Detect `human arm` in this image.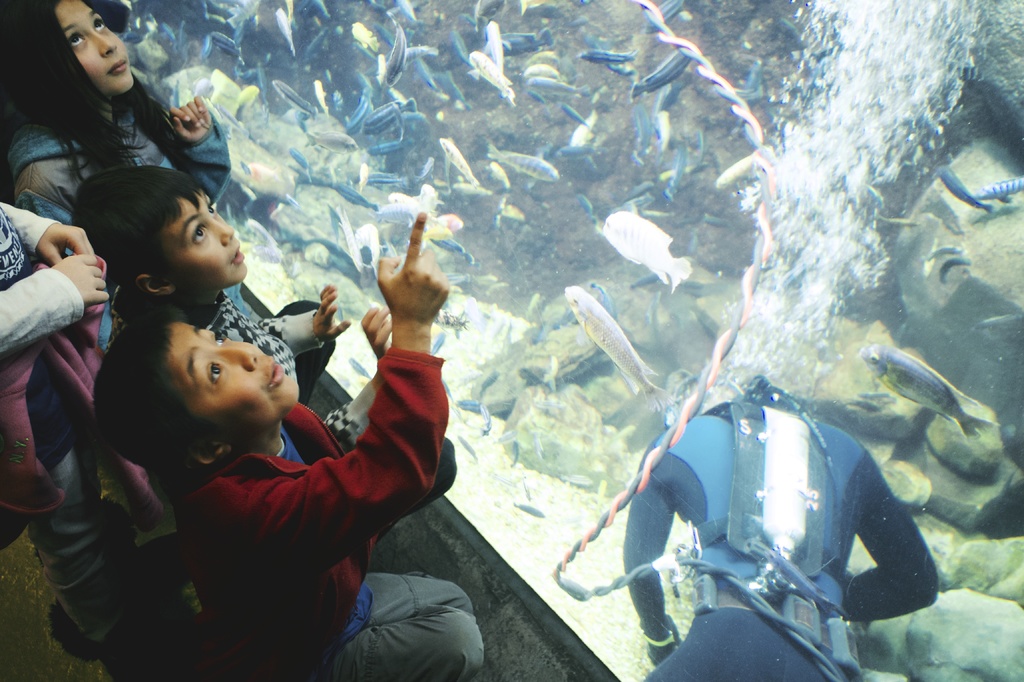
Detection: bbox(0, 193, 106, 267).
